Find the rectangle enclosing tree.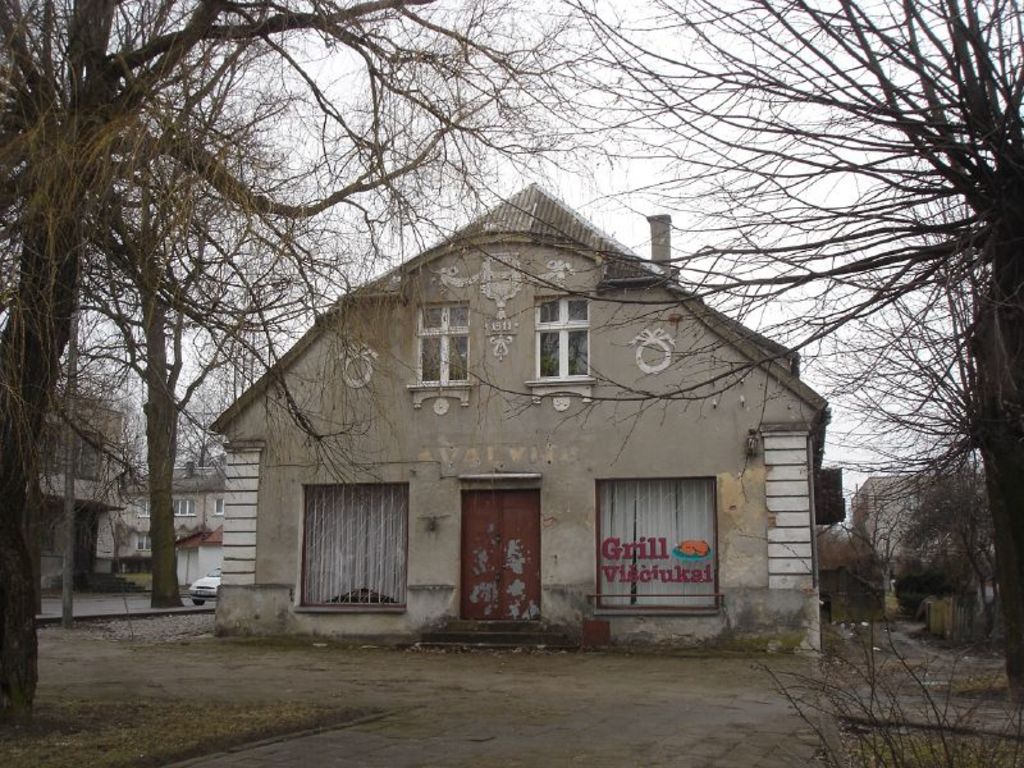
891/544/978/612.
